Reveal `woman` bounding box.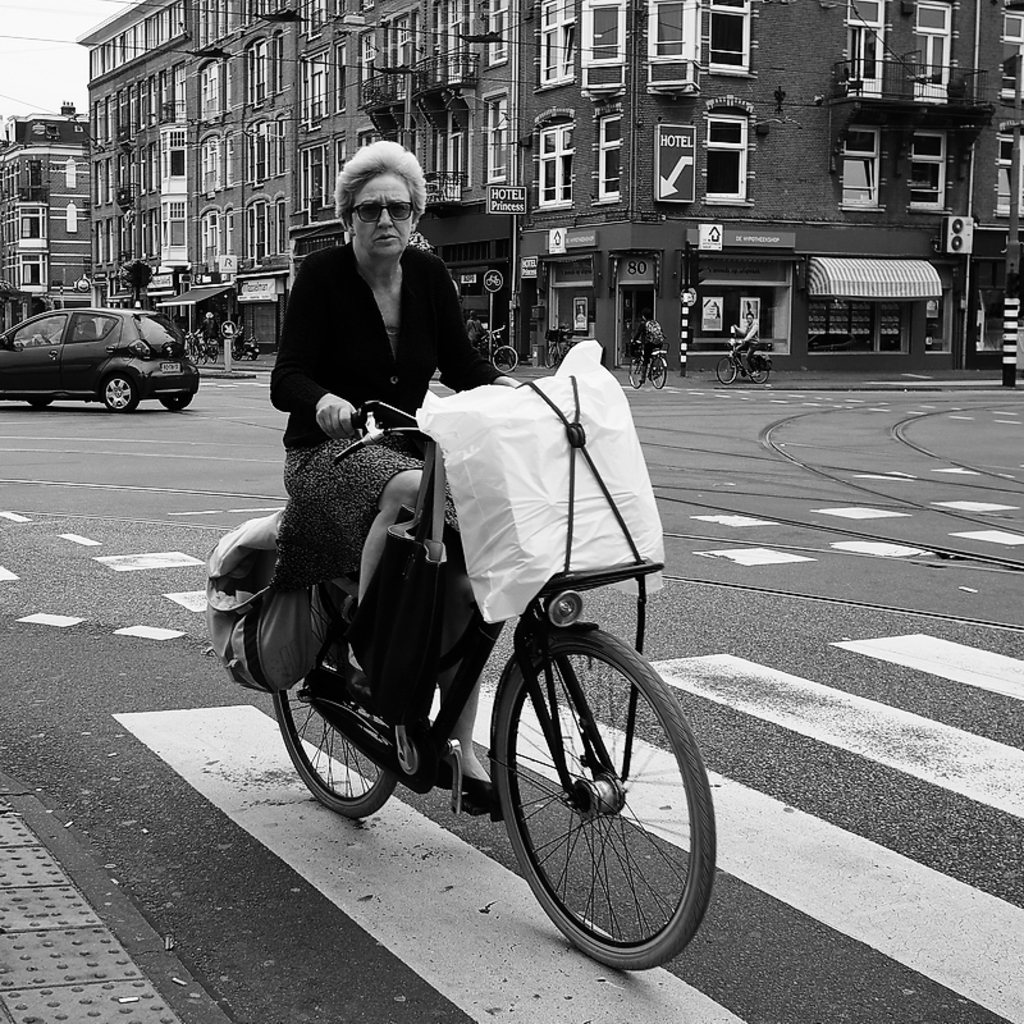
Revealed: [x1=256, y1=129, x2=526, y2=735].
